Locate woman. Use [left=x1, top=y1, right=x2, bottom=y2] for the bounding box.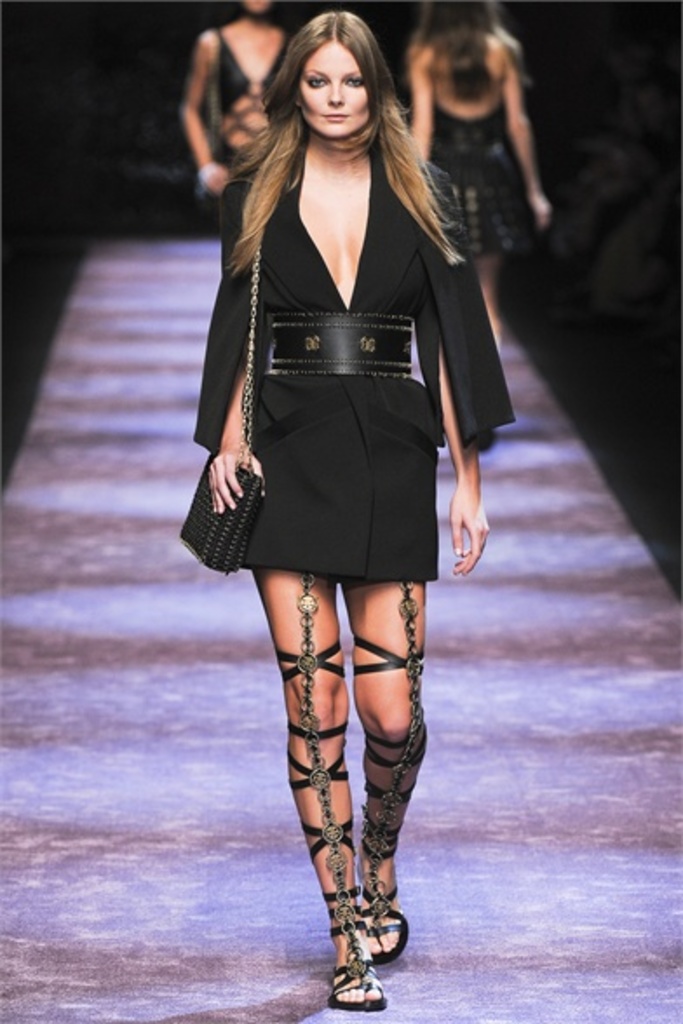
[left=411, top=0, right=549, bottom=444].
